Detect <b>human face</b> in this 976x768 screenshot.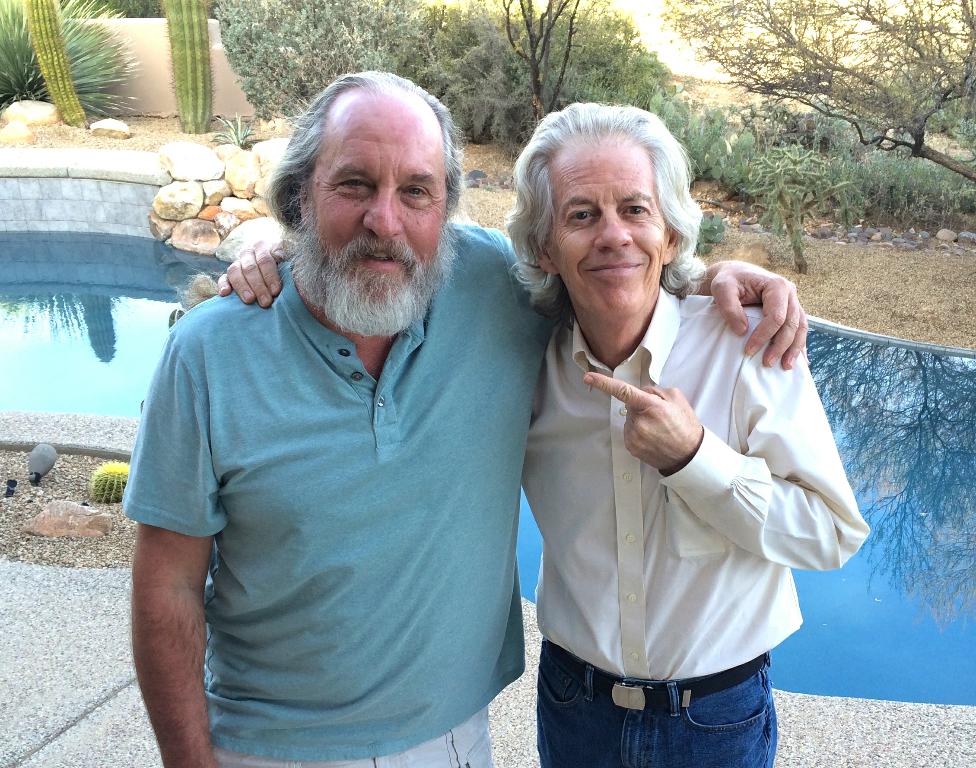
Detection: box(550, 141, 675, 310).
